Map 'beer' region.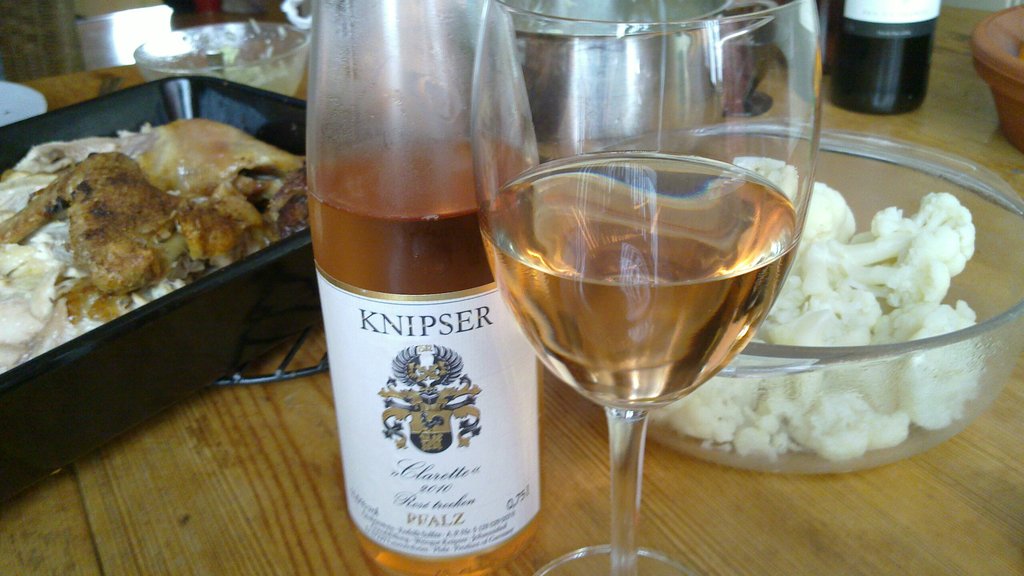
Mapped to [467, 0, 844, 575].
